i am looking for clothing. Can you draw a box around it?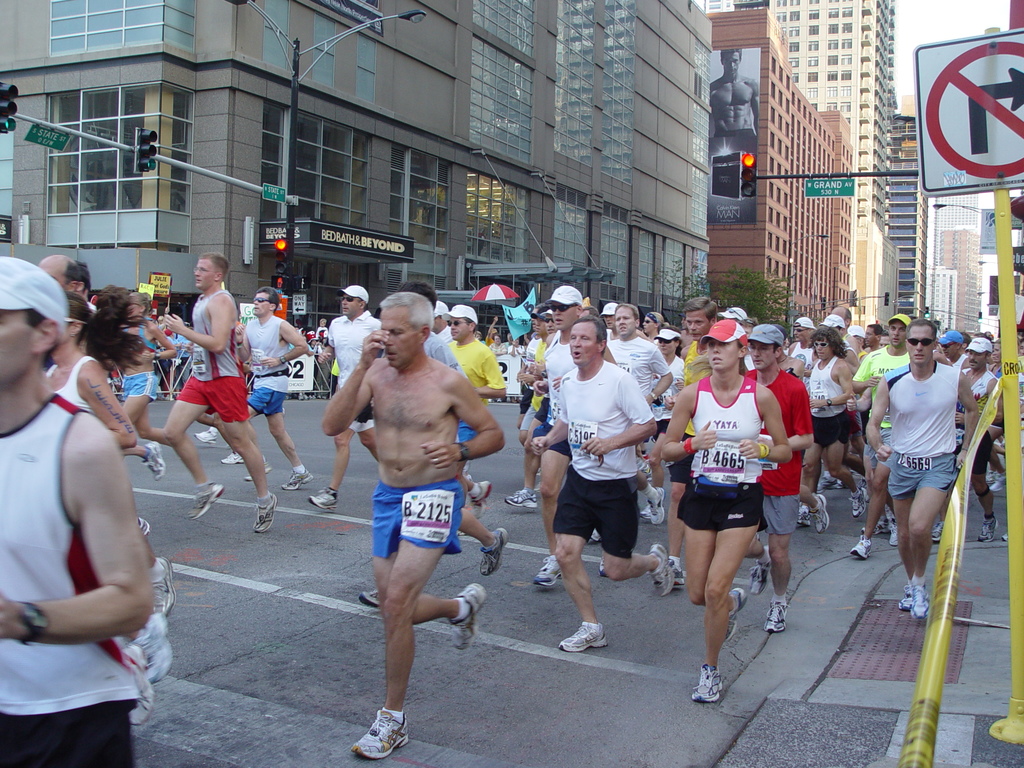
Sure, the bounding box is bbox(123, 314, 160, 353).
